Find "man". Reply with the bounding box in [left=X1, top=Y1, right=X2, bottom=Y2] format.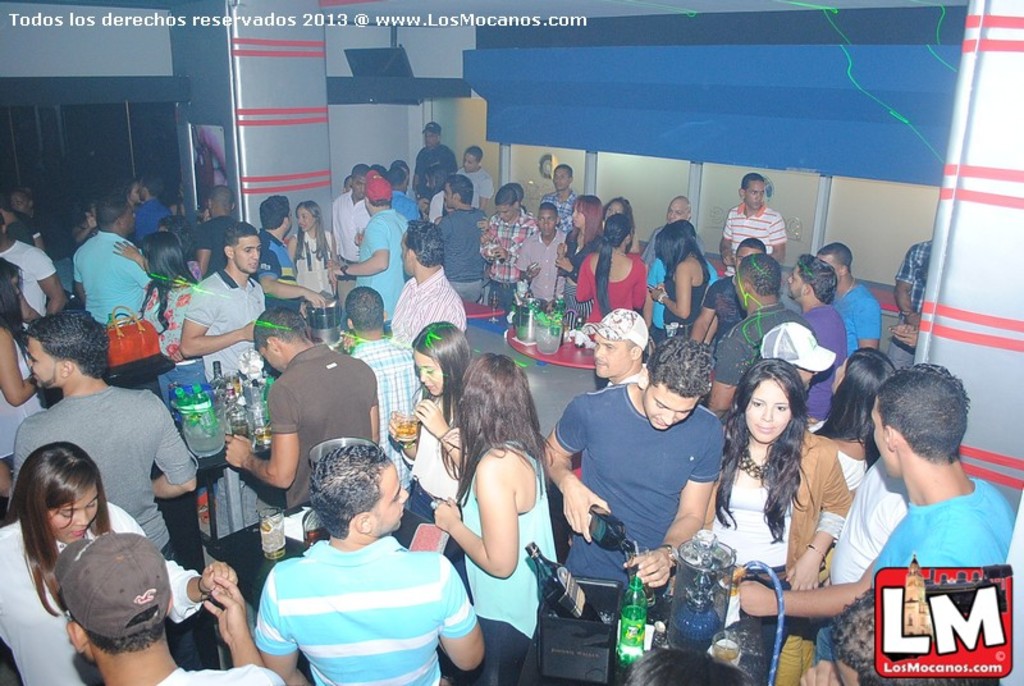
[left=351, top=285, right=420, bottom=491].
